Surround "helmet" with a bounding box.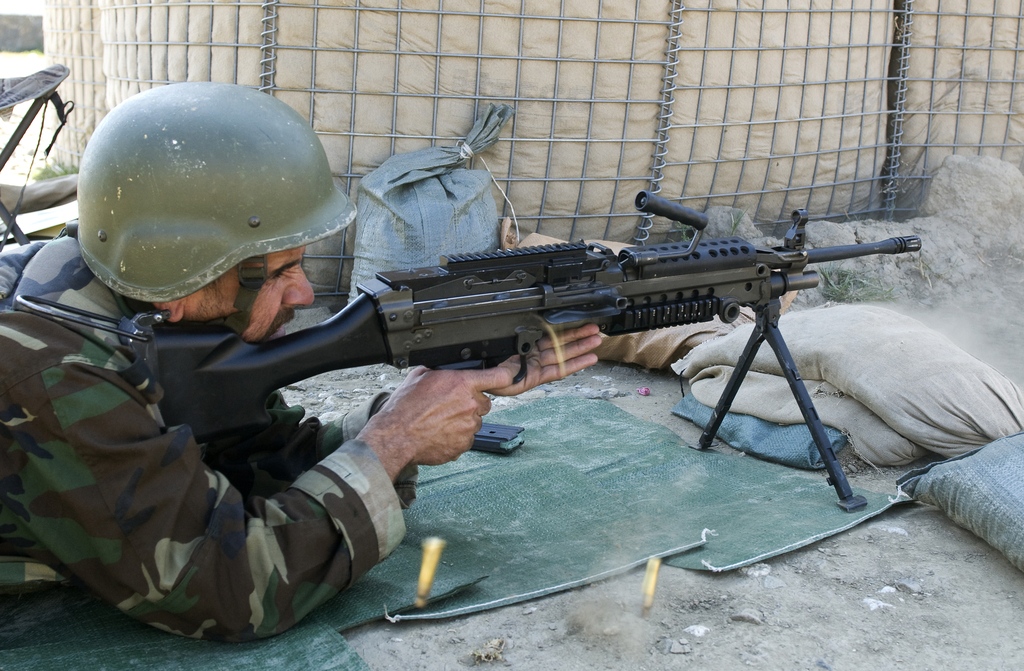
detection(53, 96, 352, 327).
